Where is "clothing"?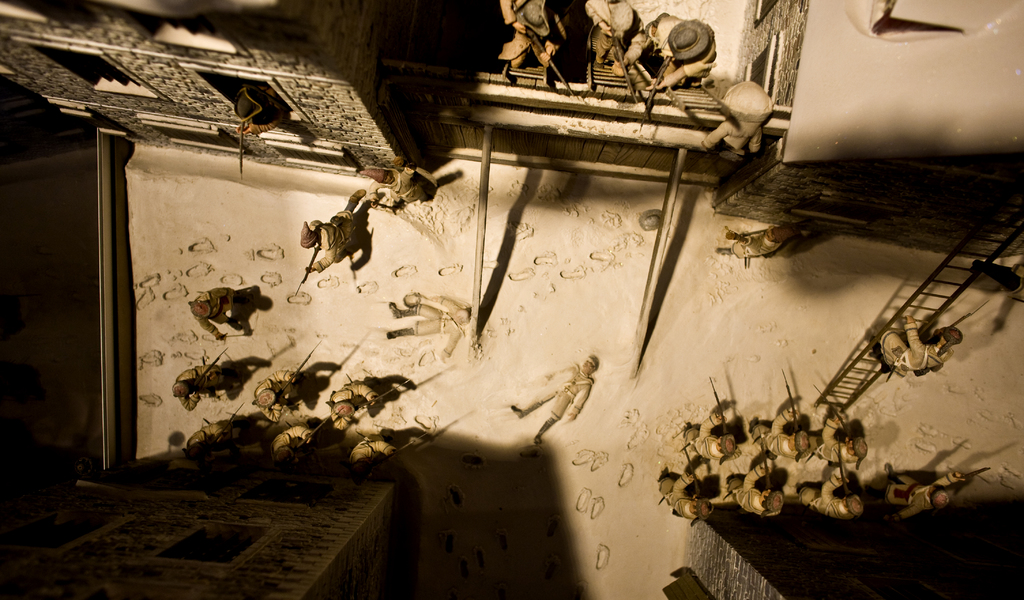
bbox=(731, 473, 781, 523).
